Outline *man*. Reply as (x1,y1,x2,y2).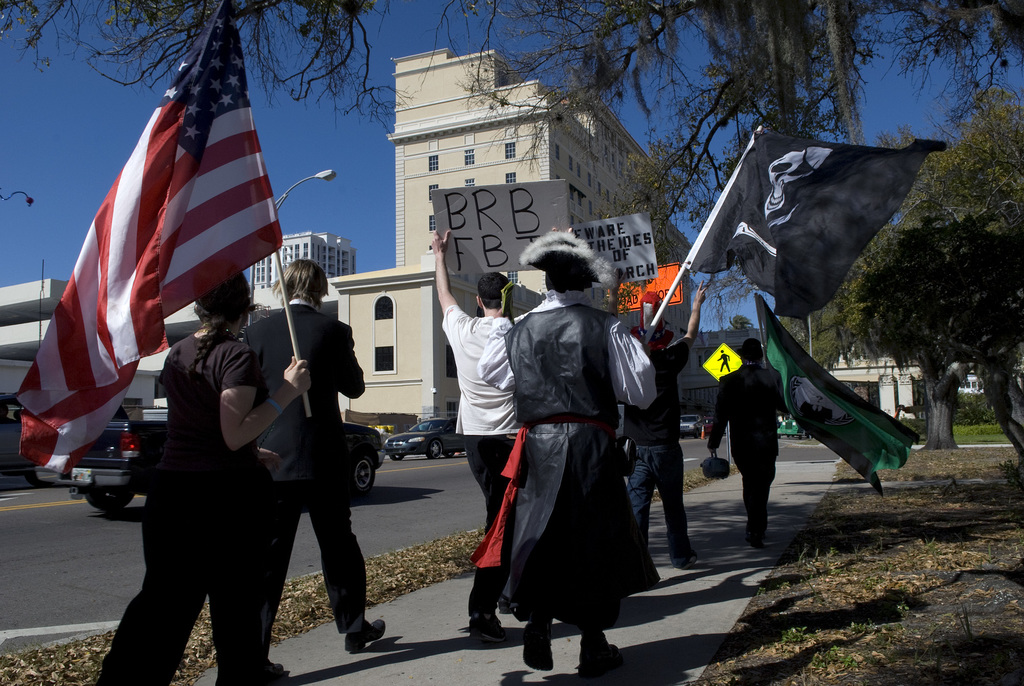
(431,229,522,642).
